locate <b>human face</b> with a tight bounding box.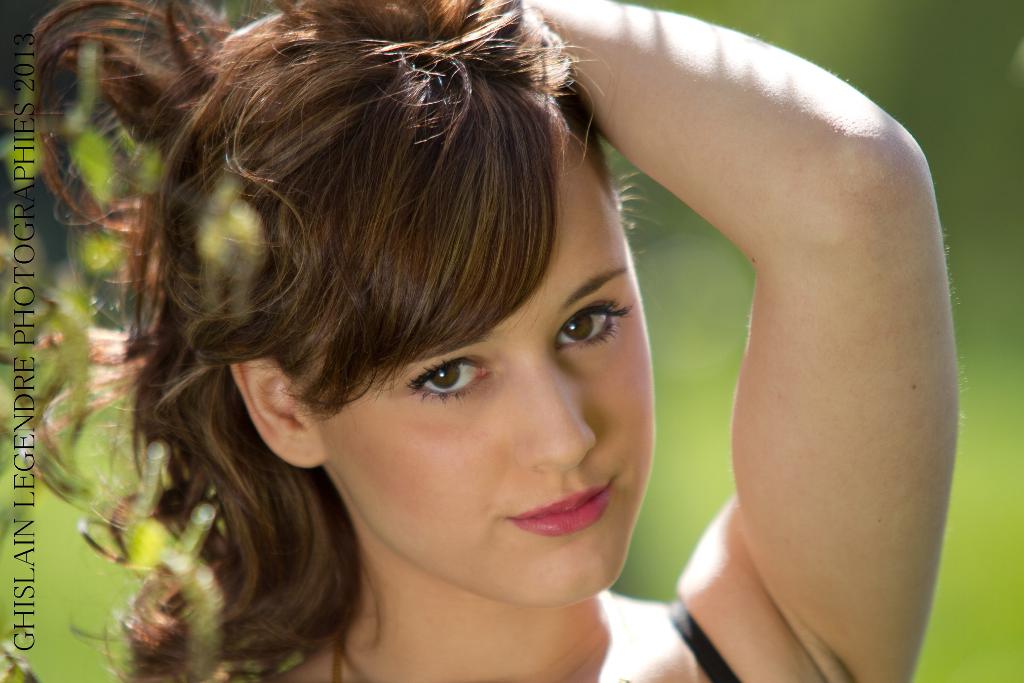
pyautogui.locateOnScreen(282, 179, 668, 598).
